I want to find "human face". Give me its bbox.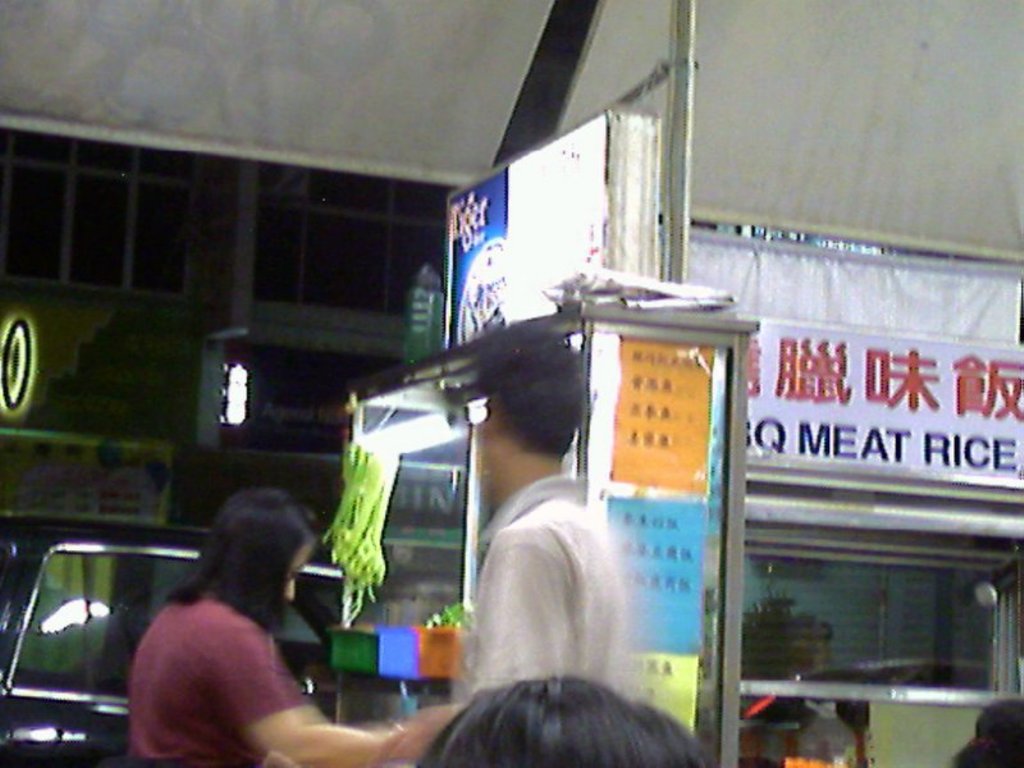
detection(284, 539, 314, 603).
